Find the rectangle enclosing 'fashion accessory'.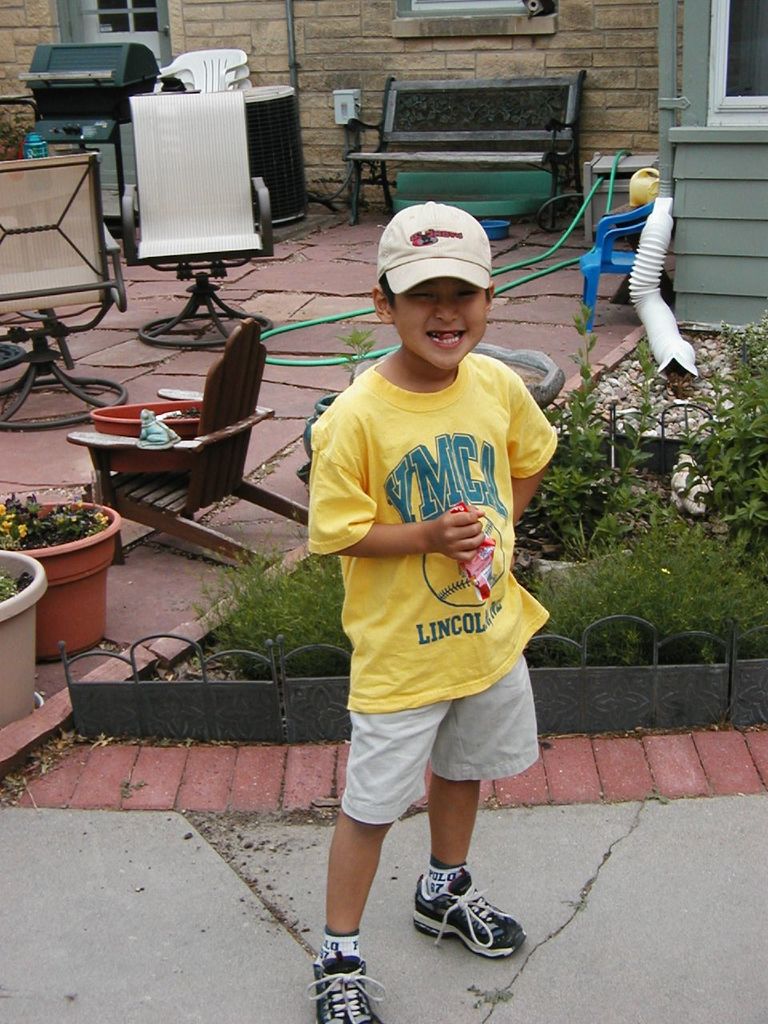
l=306, t=958, r=386, b=1023.
